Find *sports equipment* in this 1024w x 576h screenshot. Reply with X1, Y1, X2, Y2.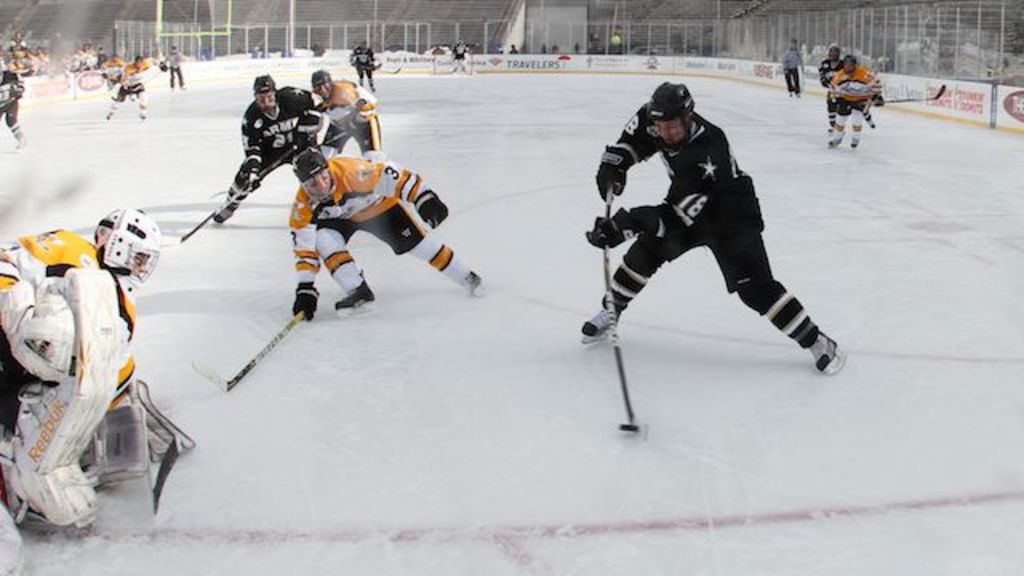
181, 146, 296, 243.
